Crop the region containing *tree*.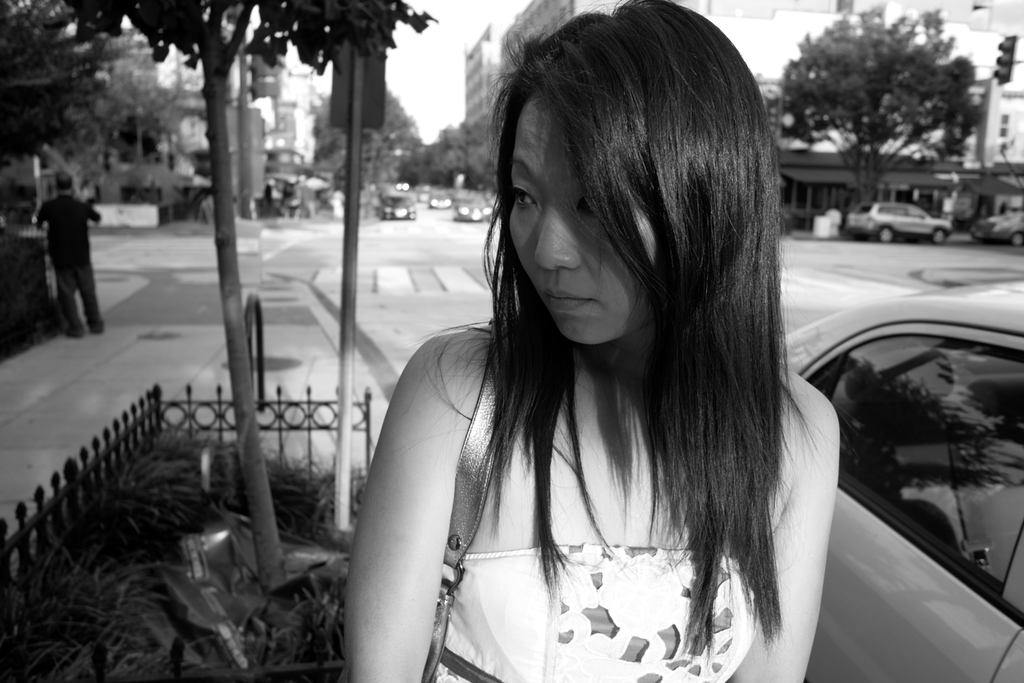
Crop region: l=314, t=79, r=419, b=215.
